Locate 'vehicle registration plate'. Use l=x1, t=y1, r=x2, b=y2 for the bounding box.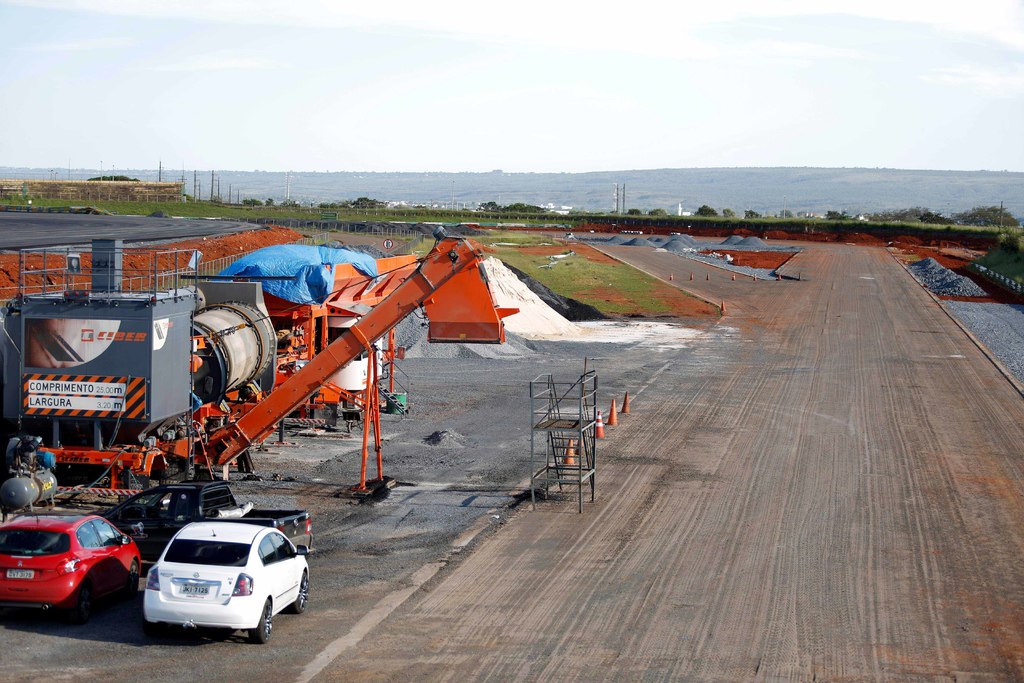
l=179, t=583, r=209, b=593.
